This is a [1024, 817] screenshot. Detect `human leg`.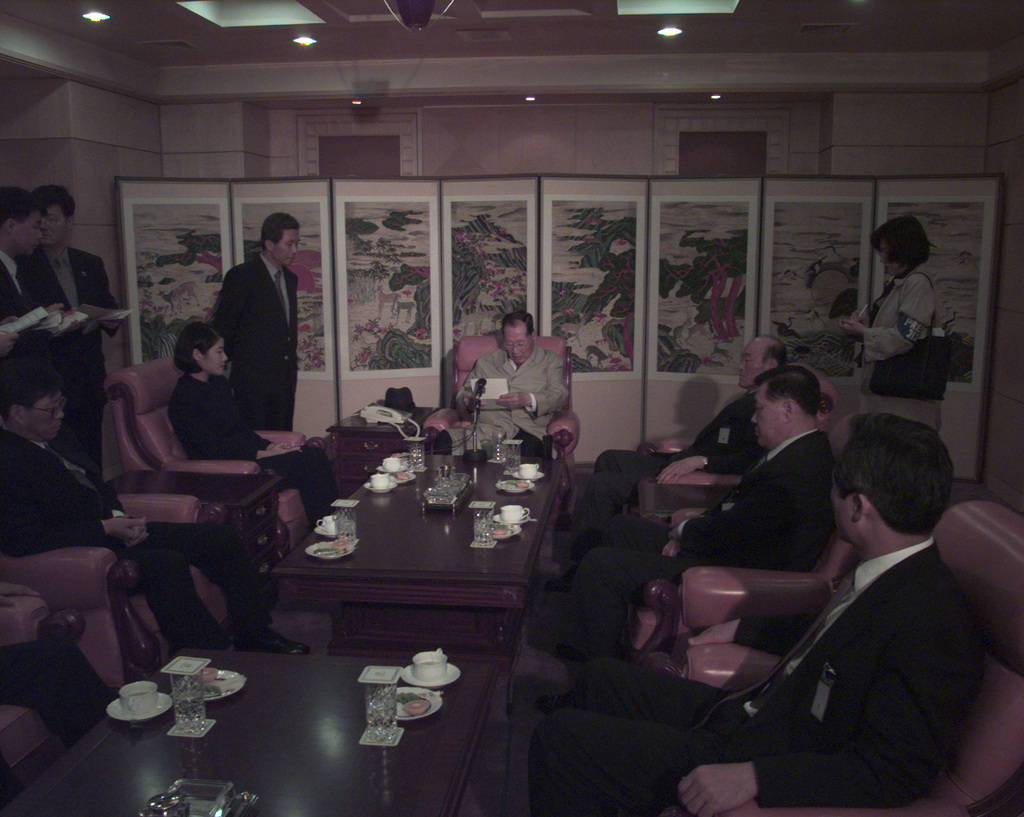
(x1=69, y1=355, x2=108, y2=481).
